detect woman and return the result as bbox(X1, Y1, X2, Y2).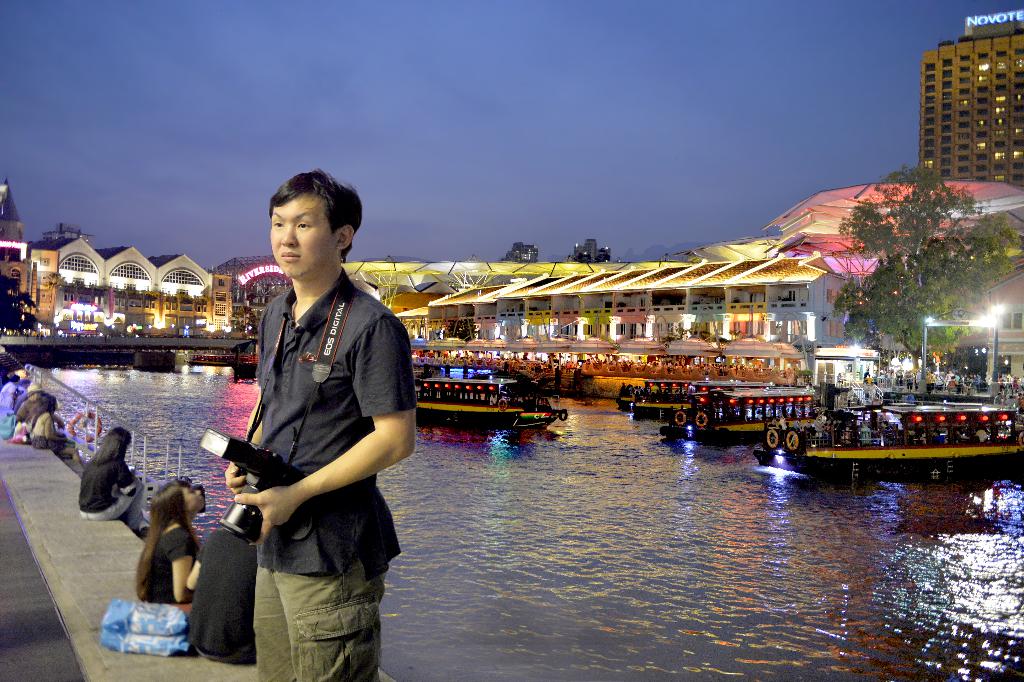
bbox(131, 475, 200, 626).
